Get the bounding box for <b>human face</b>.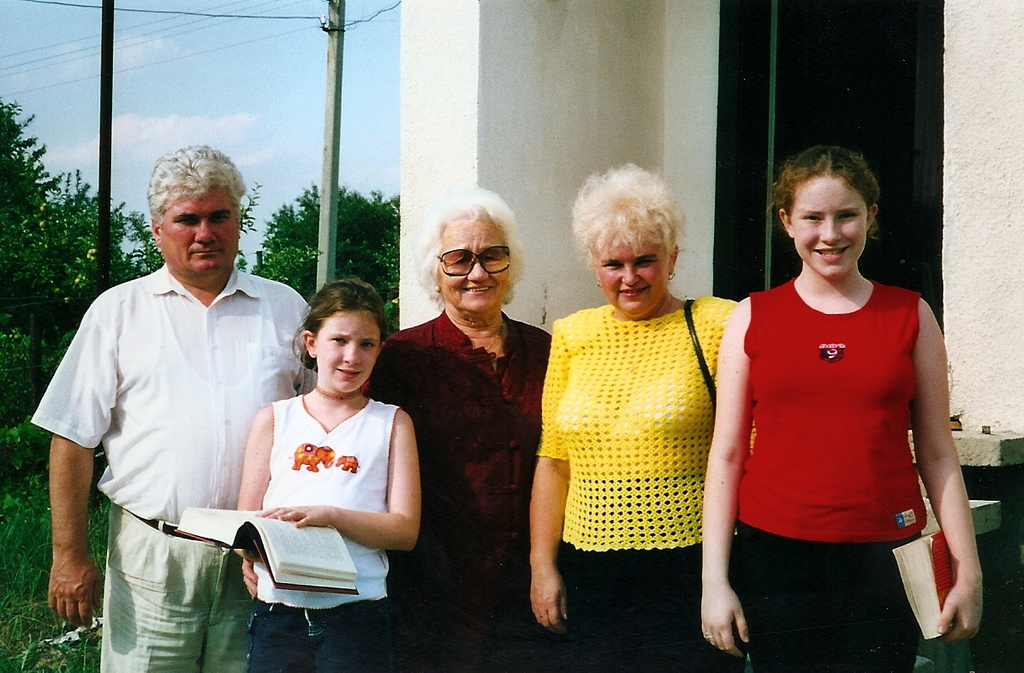
x1=593, y1=230, x2=667, y2=313.
